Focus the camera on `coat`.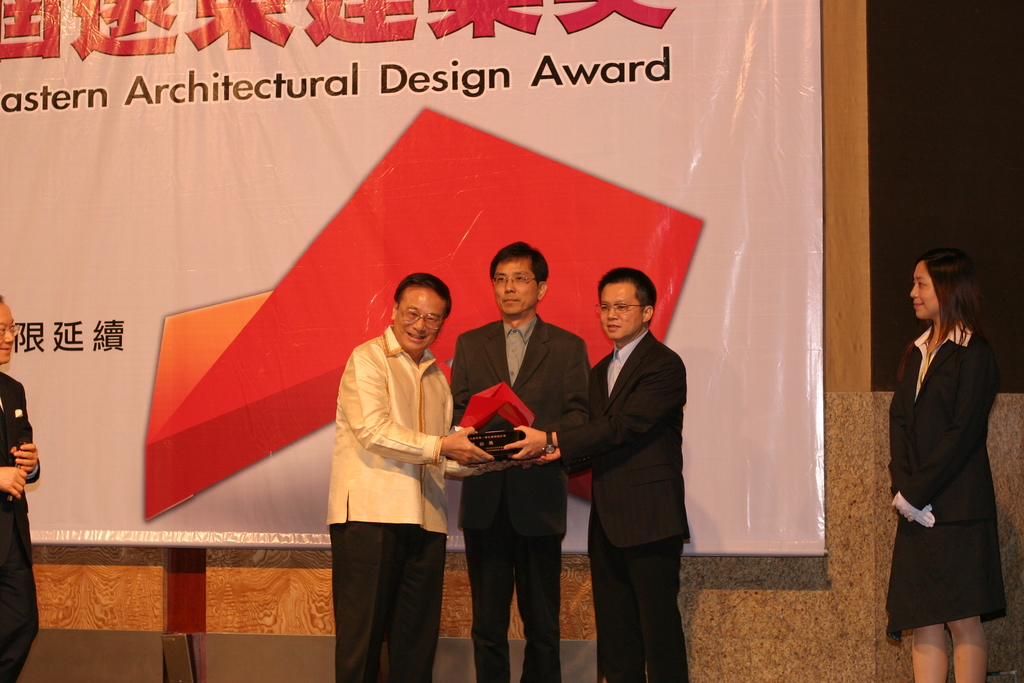
Focus region: {"left": 445, "top": 315, "right": 593, "bottom": 537}.
